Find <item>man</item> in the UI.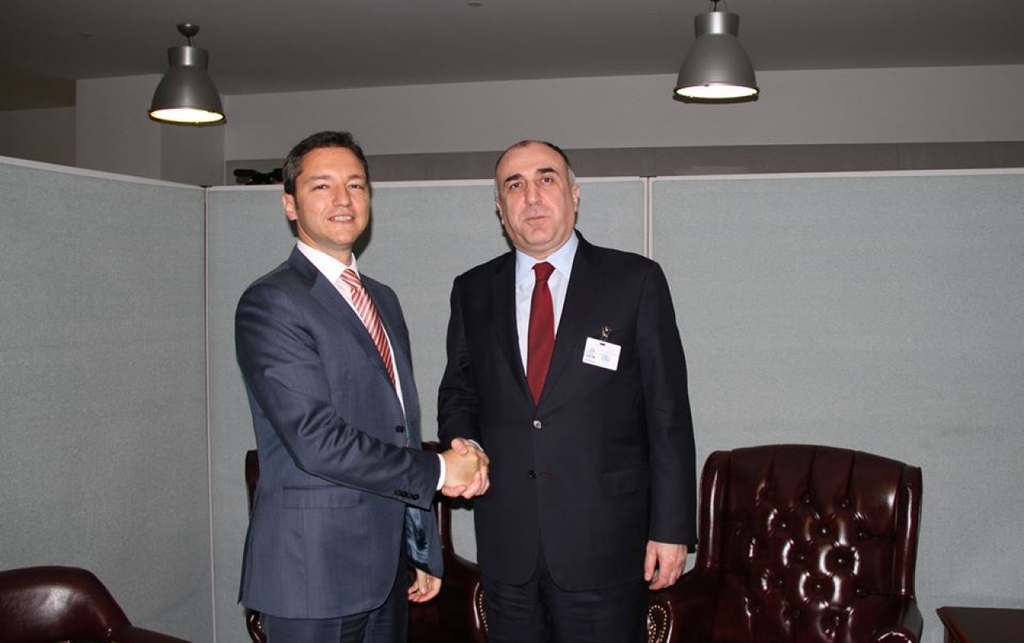
UI element at pyautogui.locateOnScreen(218, 111, 463, 642).
